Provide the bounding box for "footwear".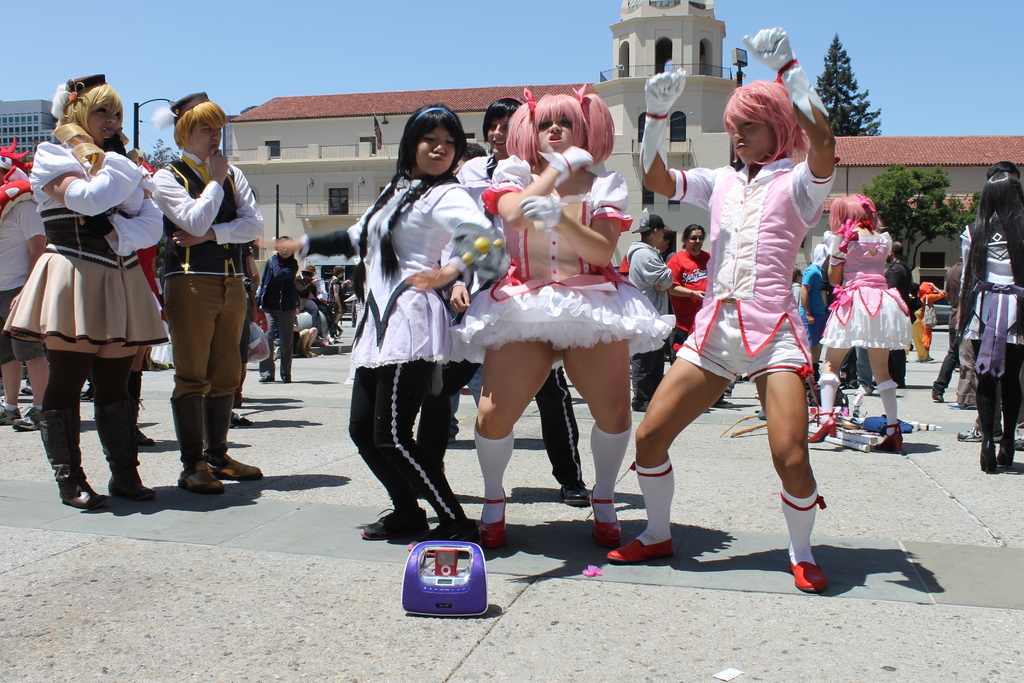
[485, 499, 506, 567].
